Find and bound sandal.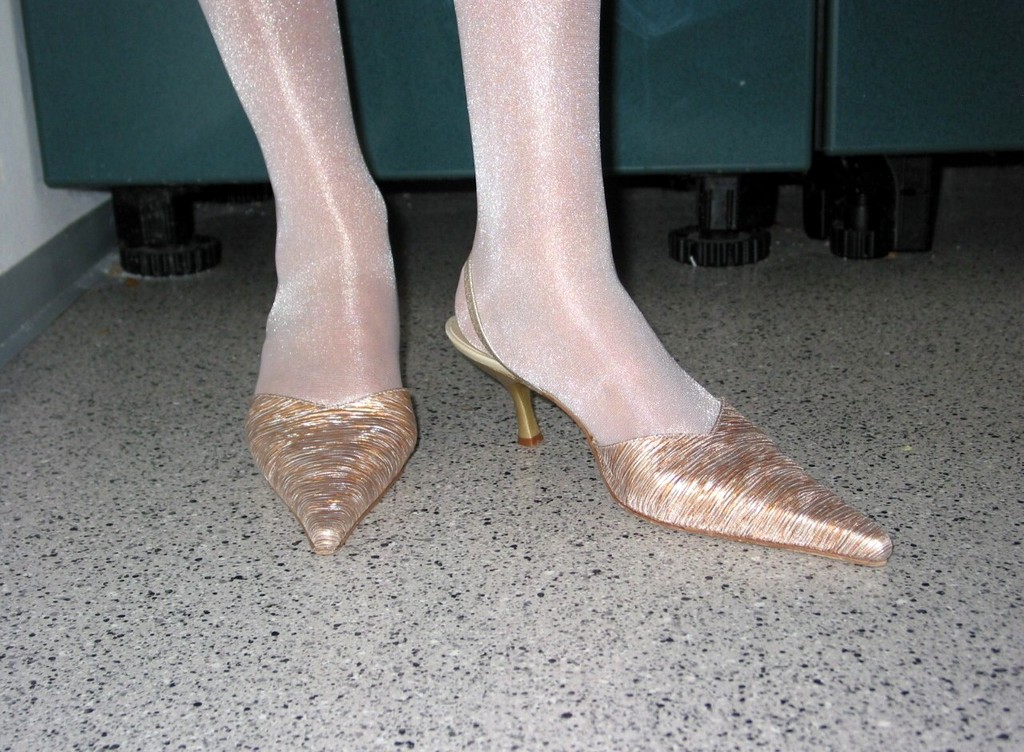
Bound: Rect(240, 398, 422, 558).
